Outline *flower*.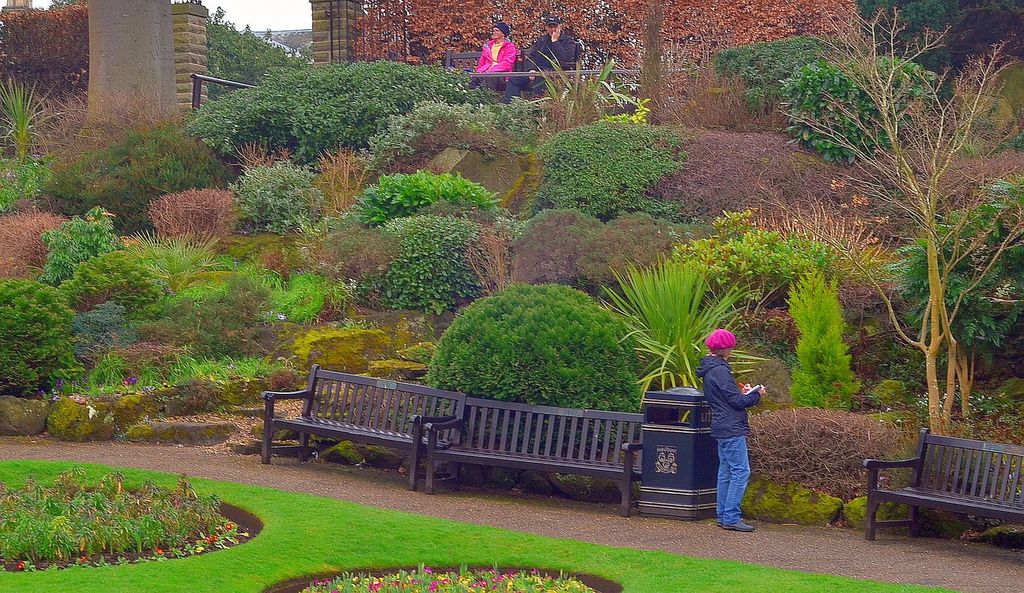
Outline: [x1=429, y1=581, x2=438, y2=592].
